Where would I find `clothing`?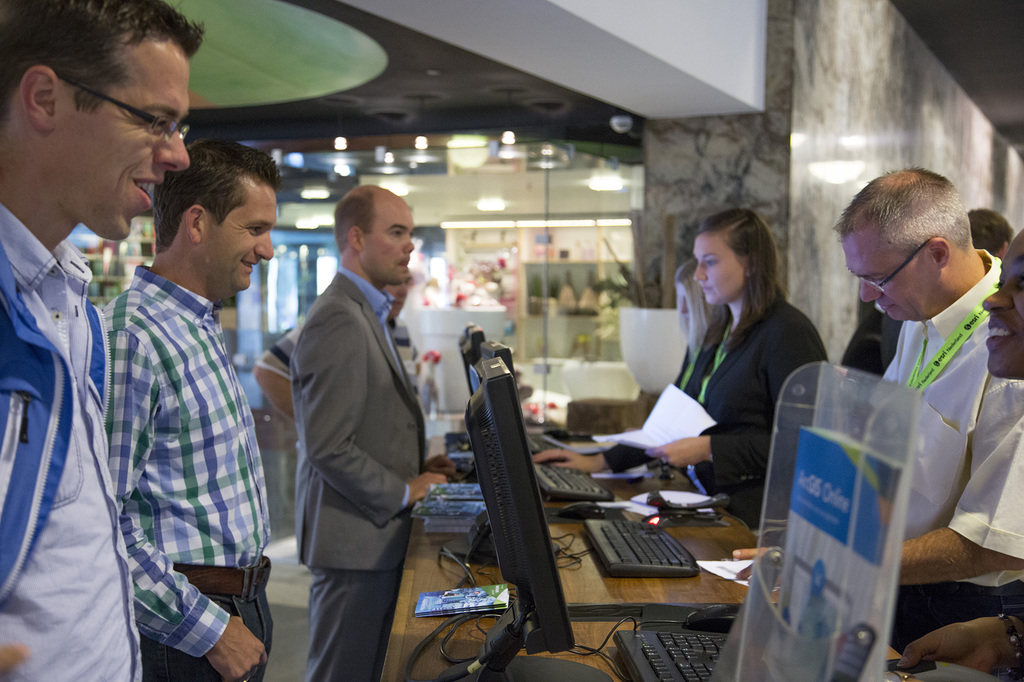
At detection(881, 251, 1023, 598).
